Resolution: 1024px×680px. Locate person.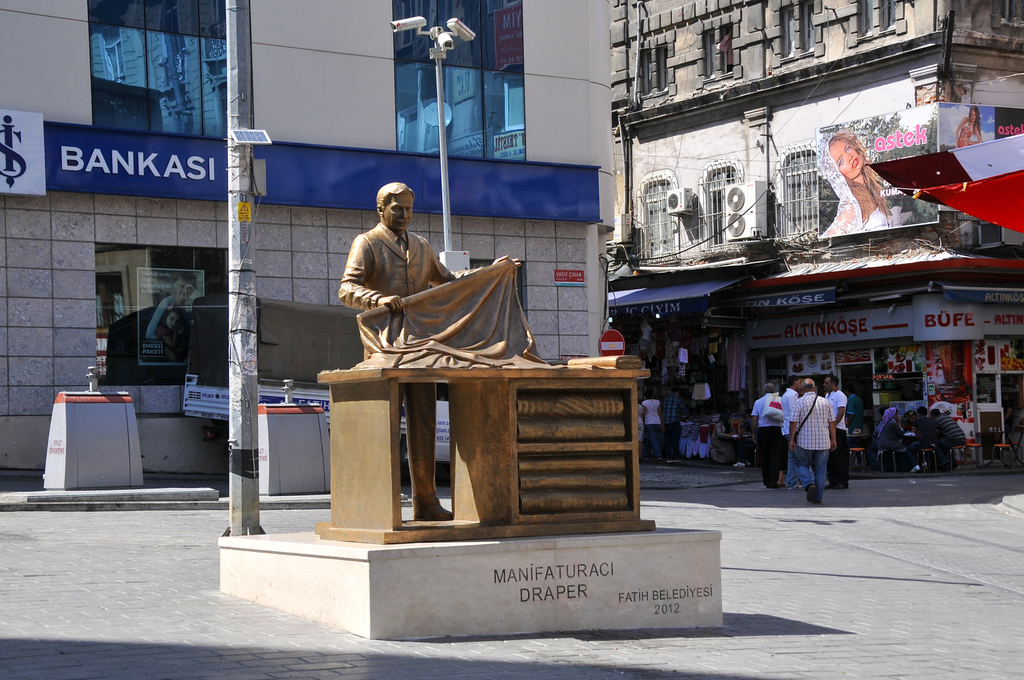
select_region(641, 387, 664, 463).
